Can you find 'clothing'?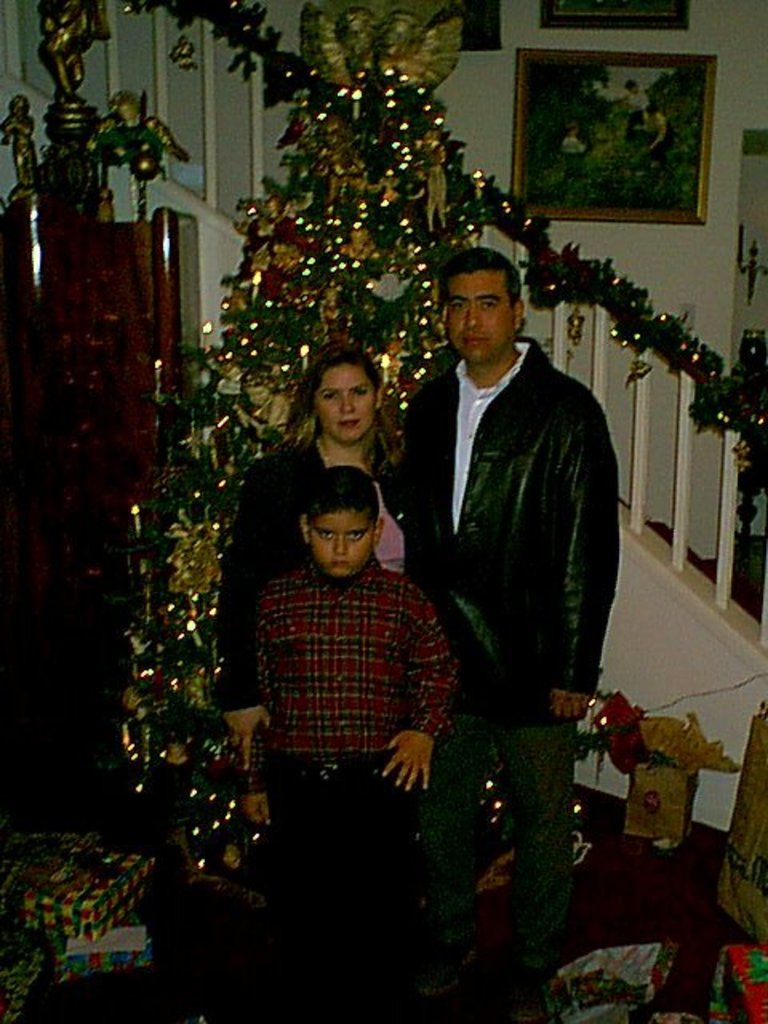
Yes, bounding box: {"left": 384, "top": 285, "right": 637, "bottom": 957}.
